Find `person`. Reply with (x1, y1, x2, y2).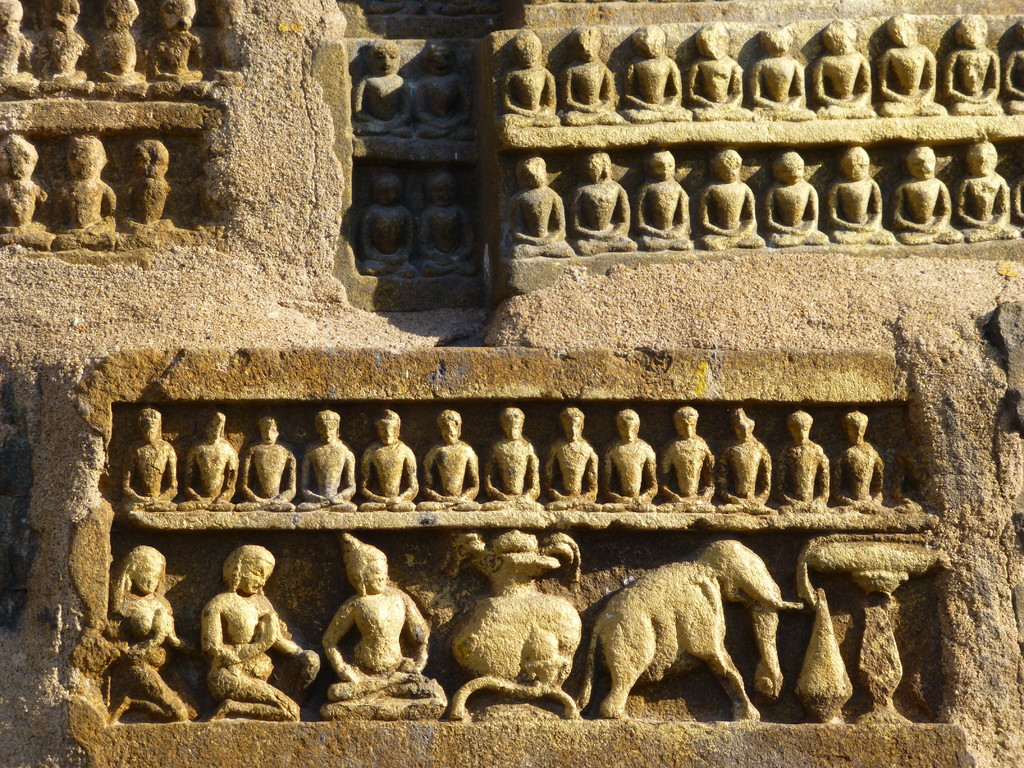
(657, 403, 716, 516).
